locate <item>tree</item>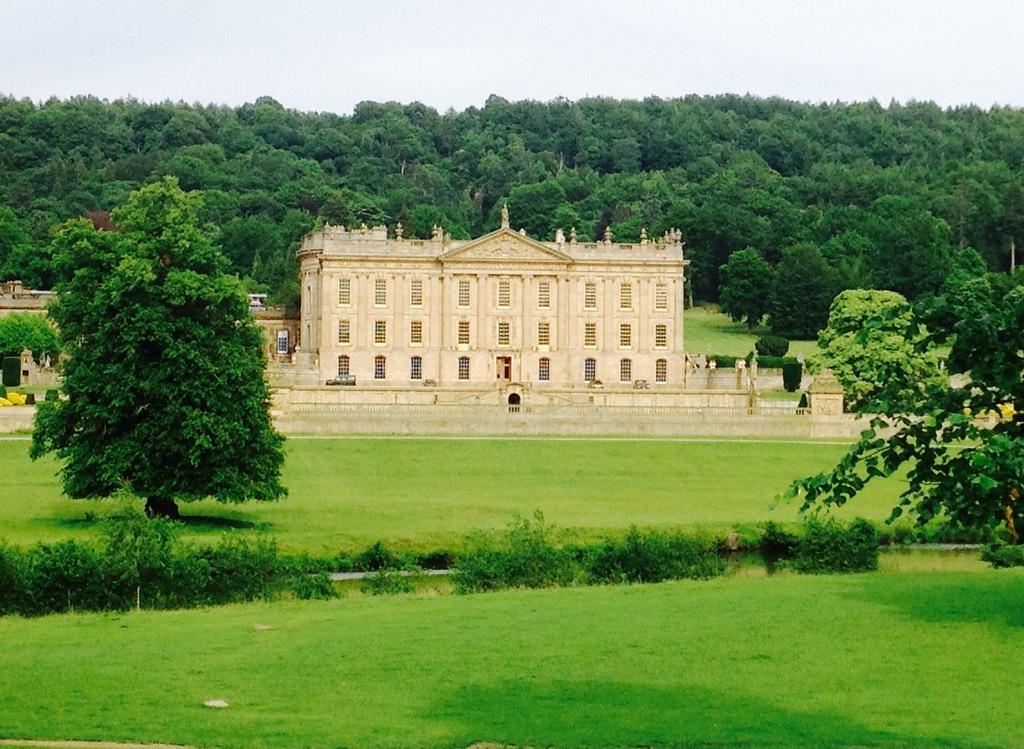
{"x1": 4, "y1": 315, "x2": 64, "y2": 367}
